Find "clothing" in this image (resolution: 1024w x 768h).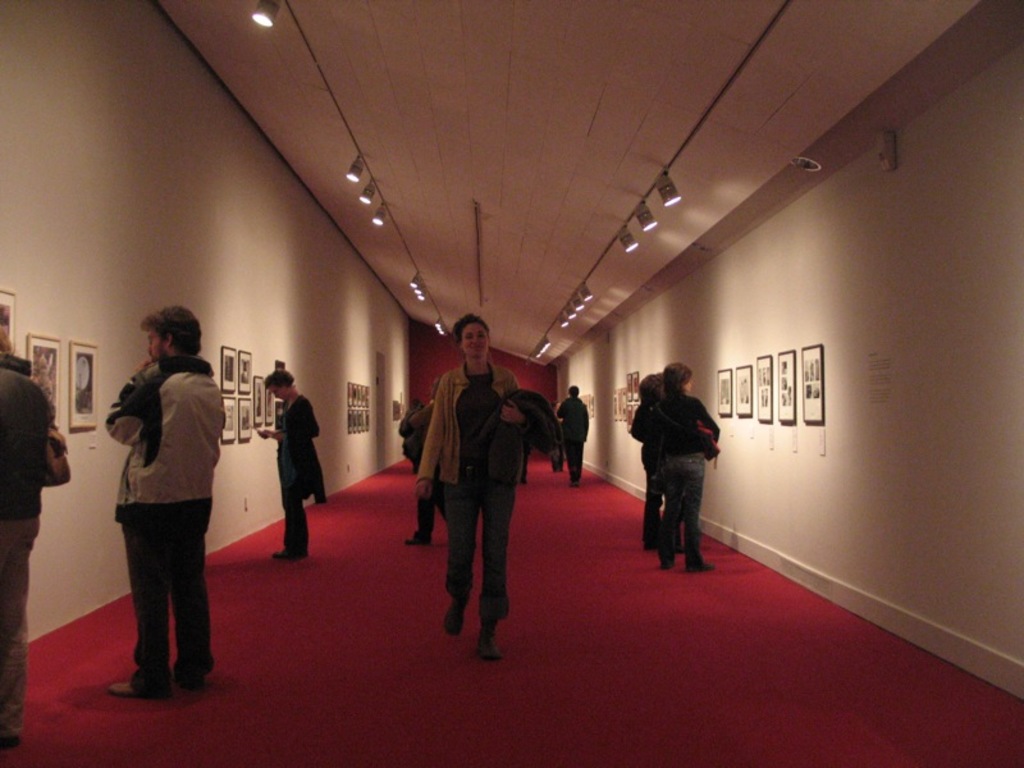
BBox(97, 335, 221, 687).
